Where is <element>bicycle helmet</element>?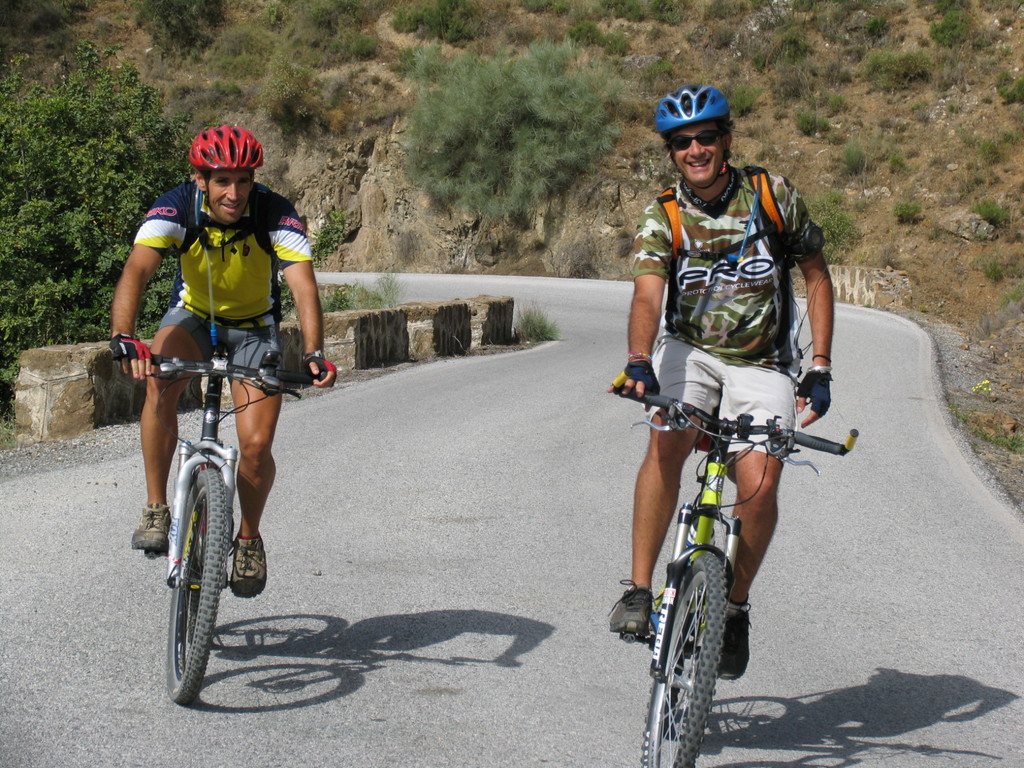
{"left": 189, "top": 121, "right": 262, "bottom": 178}.
